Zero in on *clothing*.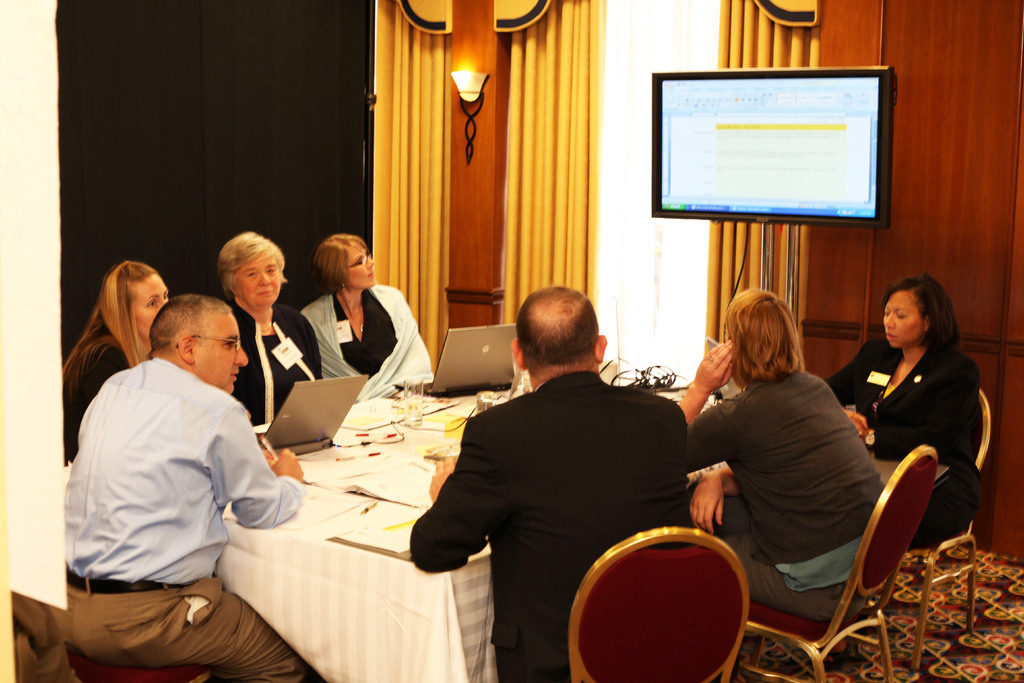
Zeroed in: 685/361/880/570.
